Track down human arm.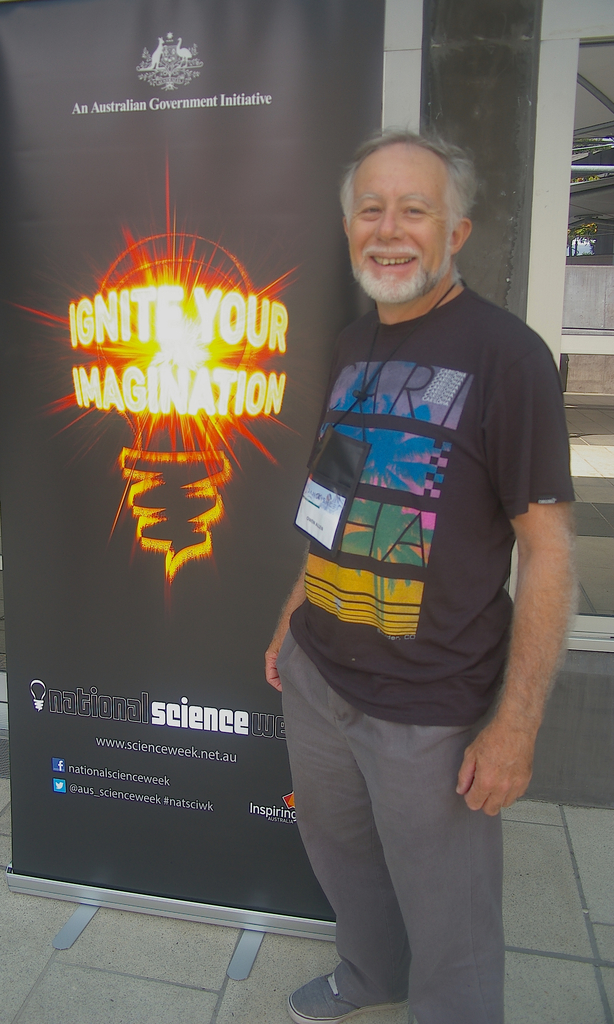
Tracked to 258:307:373:699.
